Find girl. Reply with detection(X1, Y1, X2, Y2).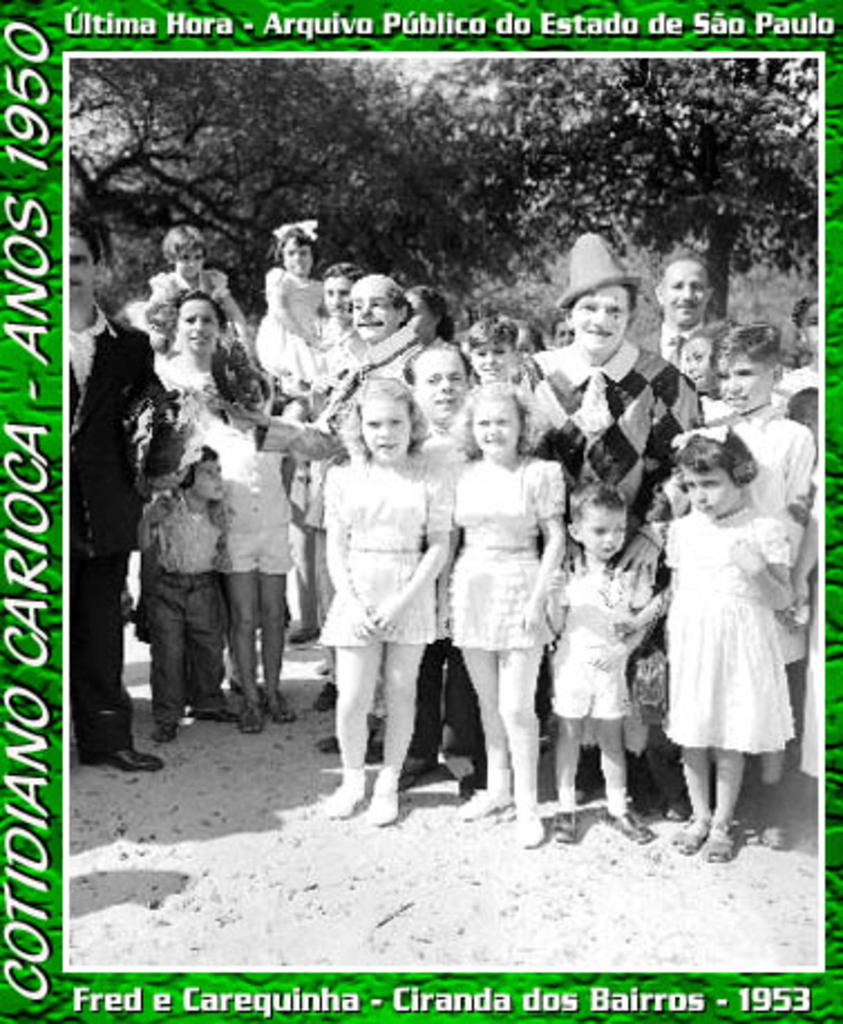
detection(313, 376, 461, 827).
